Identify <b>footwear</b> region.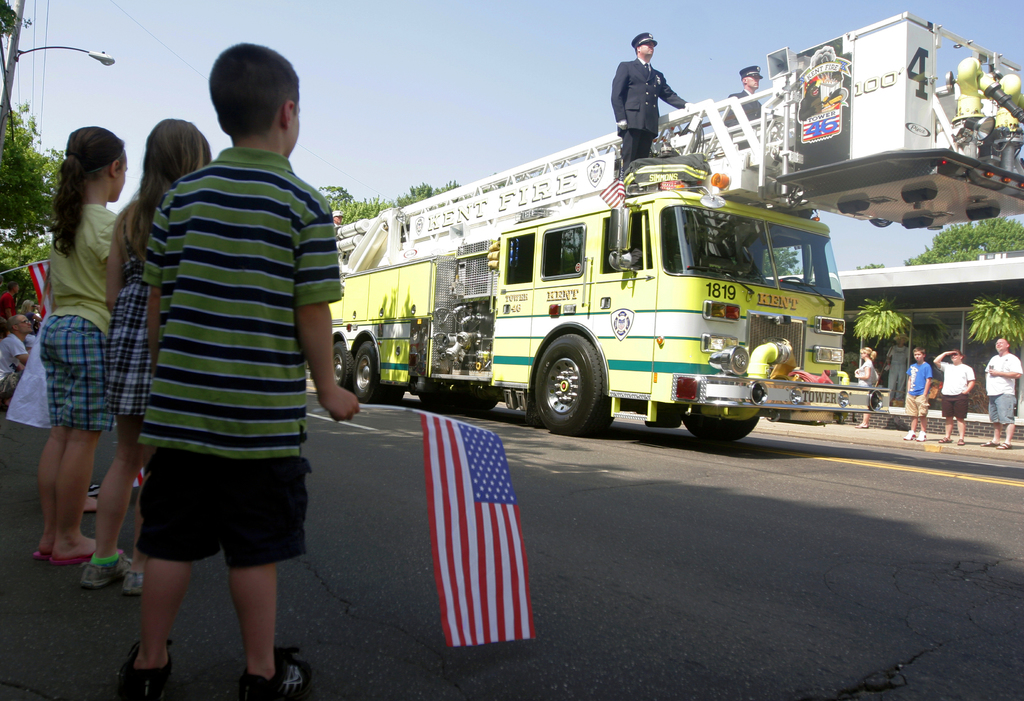
Region: (49, 536, 108, 565).
